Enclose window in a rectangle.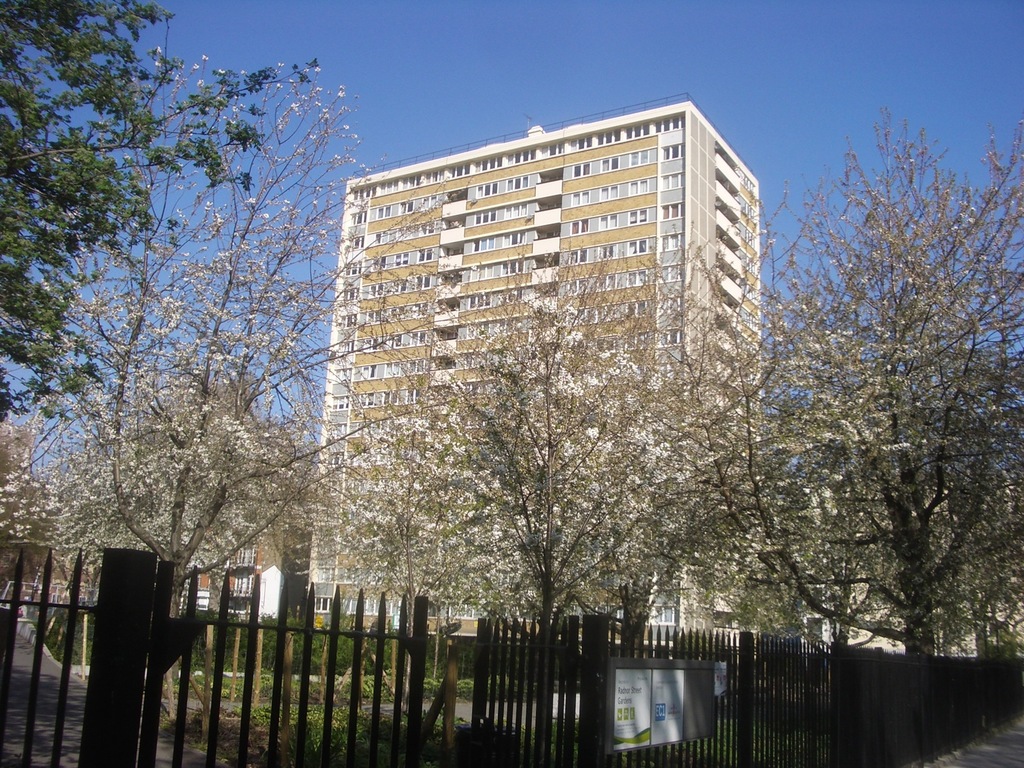
[357, 392, 374, 408].
